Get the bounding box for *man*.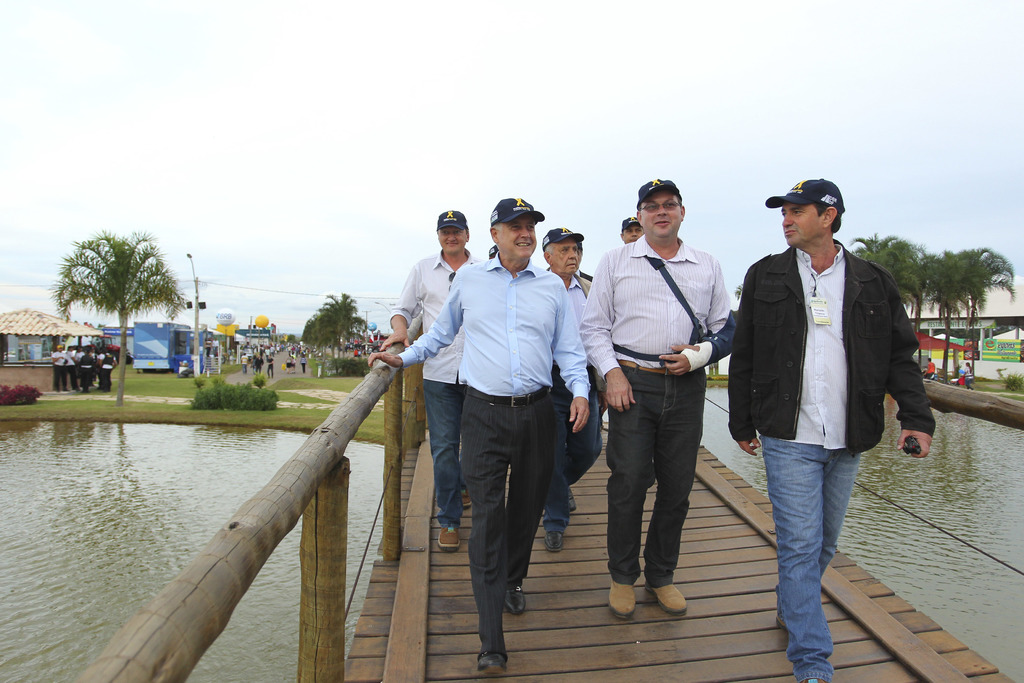
select_region(367, 195, 593, 672).
